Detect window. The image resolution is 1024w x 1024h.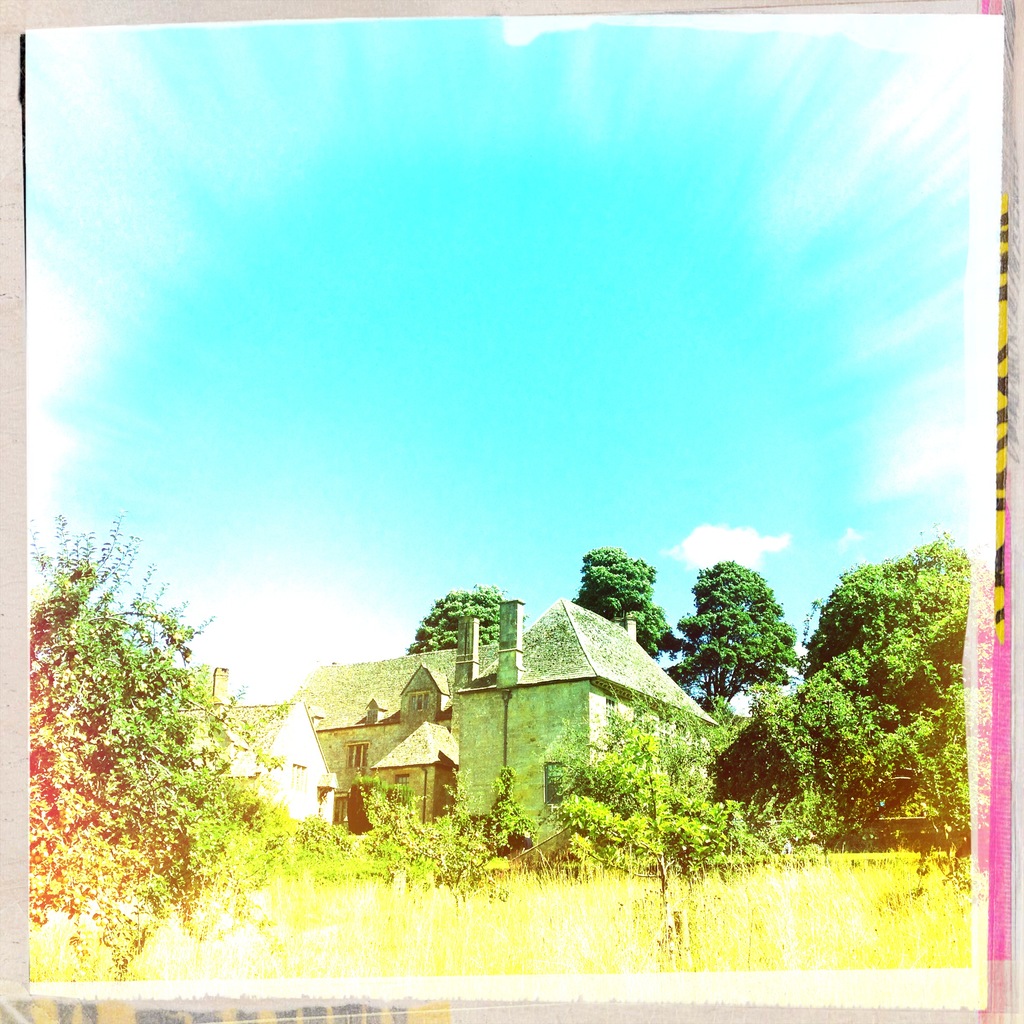
{"x1": 598, "y1": 694, "x2": 622, "y2": 734}.
